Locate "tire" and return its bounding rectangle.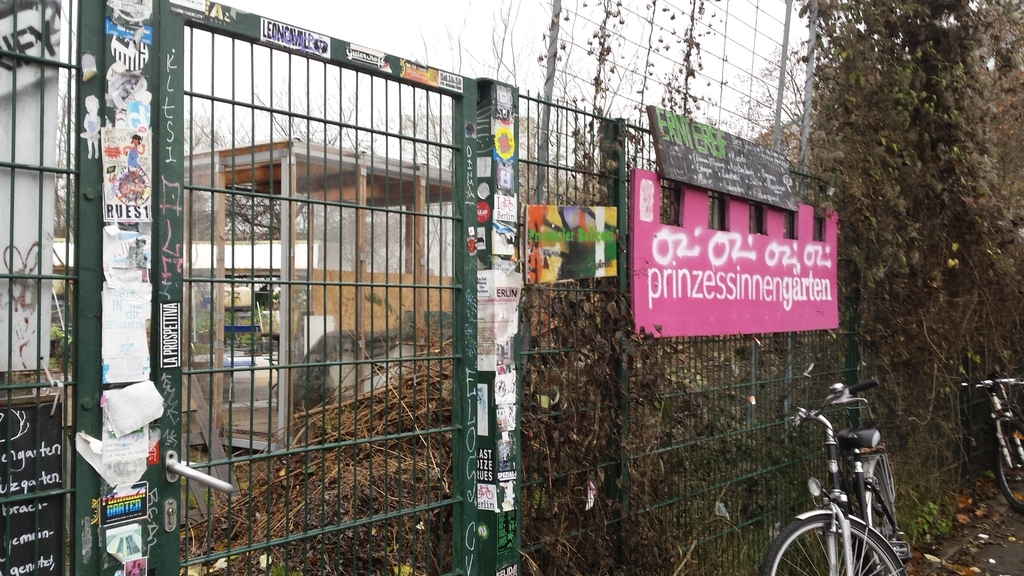
[left=998, top=424, right=1023, bottom=507].
